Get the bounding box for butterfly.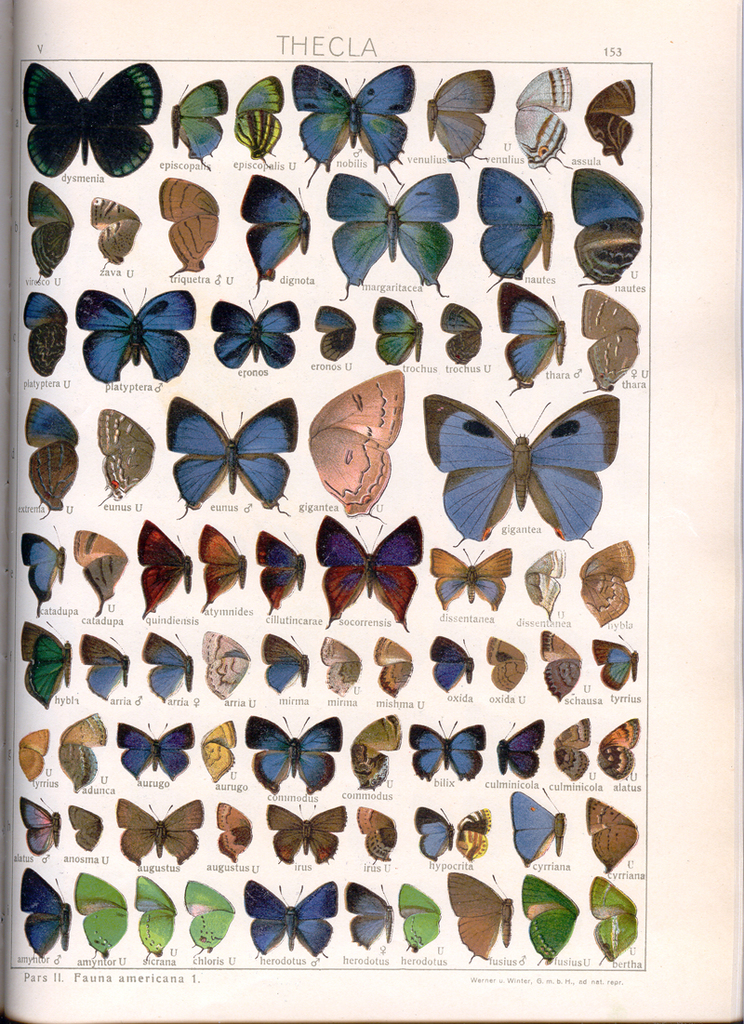
(476, 171, 557, 296).
